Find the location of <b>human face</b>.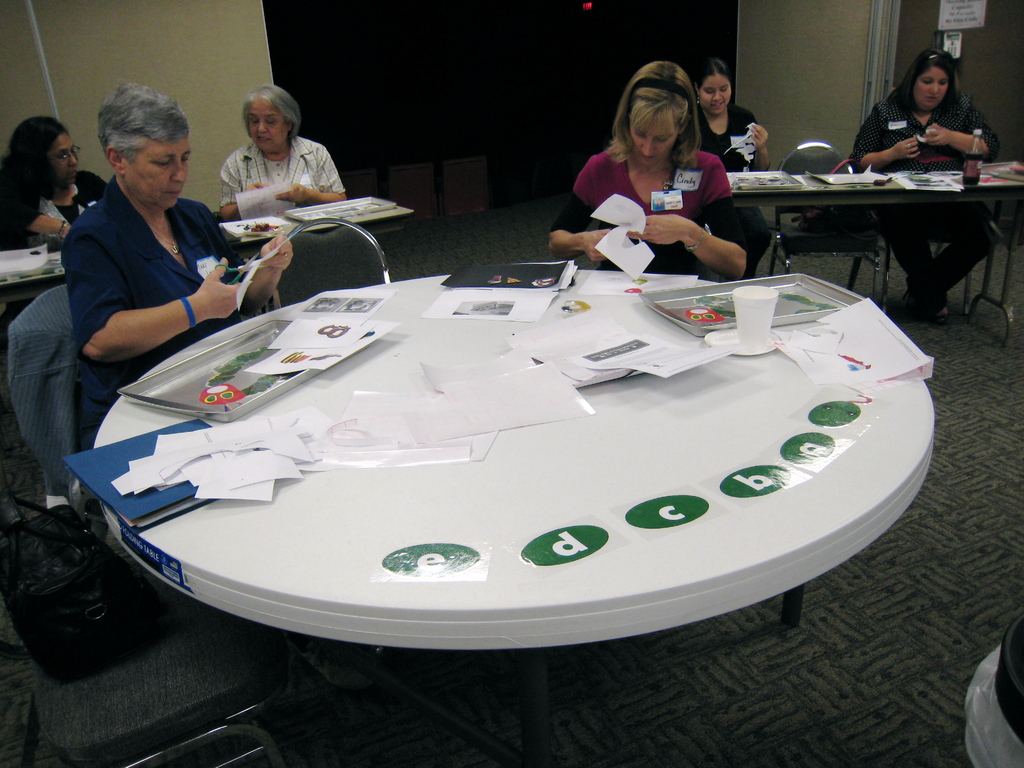
Location: crop(245, 106, 288, 151).
